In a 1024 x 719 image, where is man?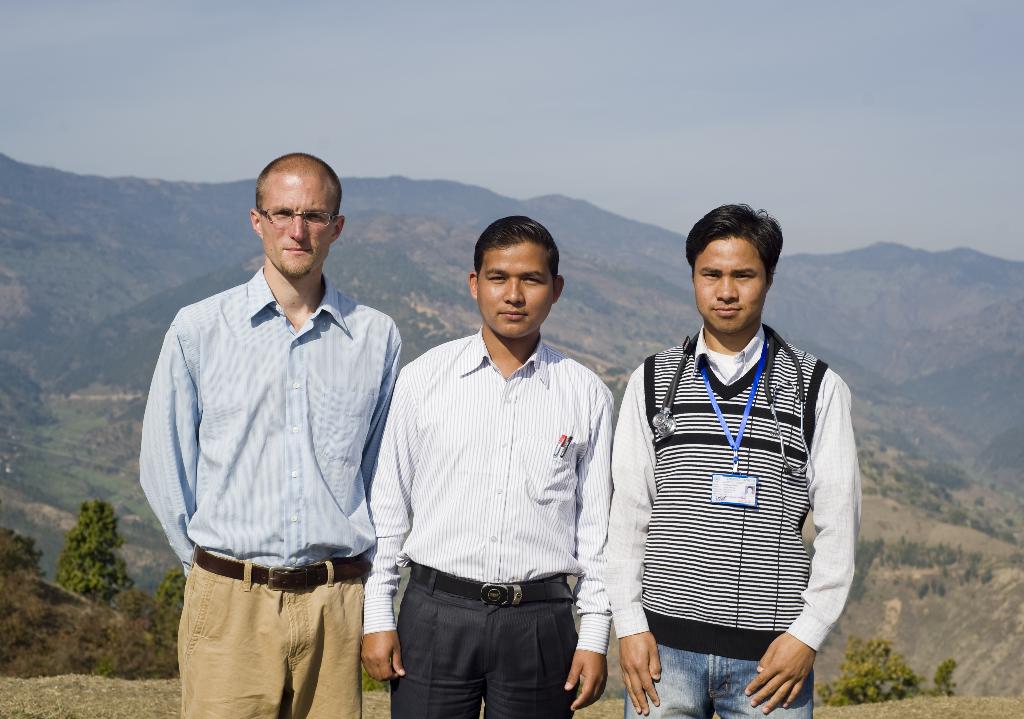
<region>365, 211, 617, 718</region>.
